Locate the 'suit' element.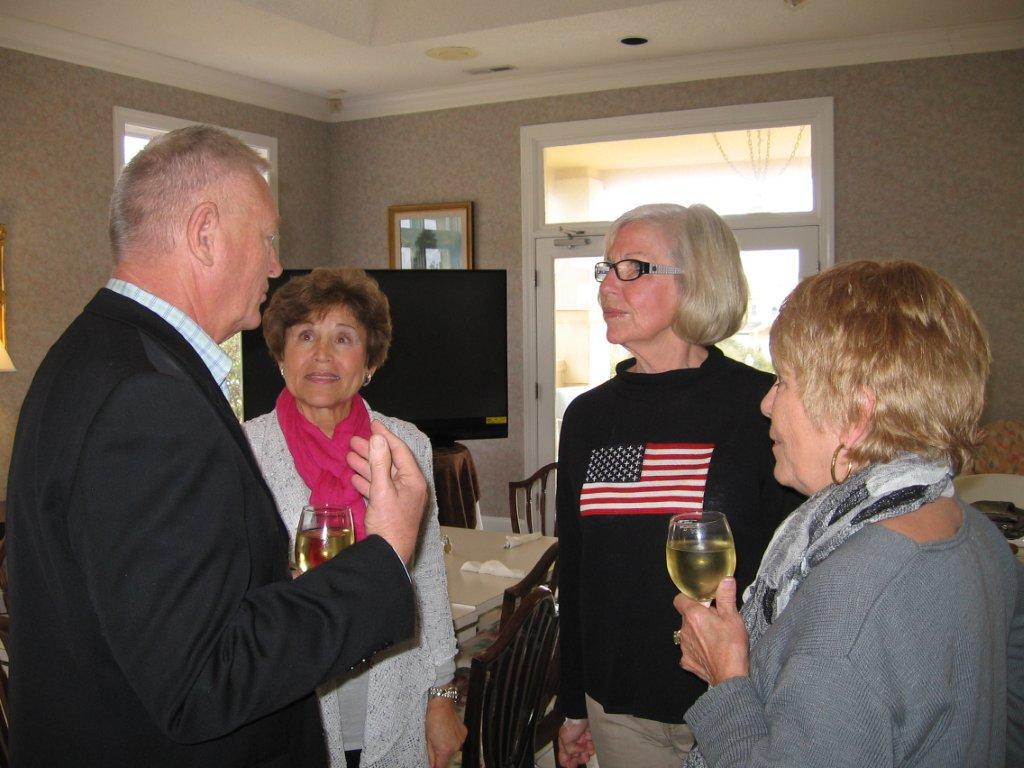
Element bbox: [left=15, top=287, right=435, bottom=752].
